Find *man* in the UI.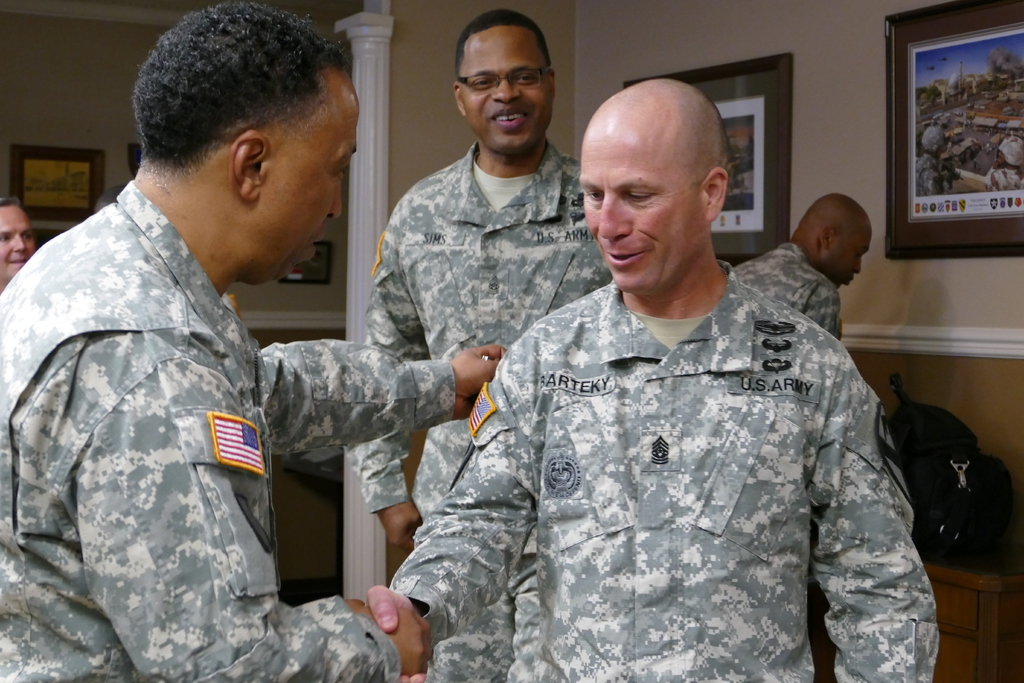
UI element at (369,74,939,682).
